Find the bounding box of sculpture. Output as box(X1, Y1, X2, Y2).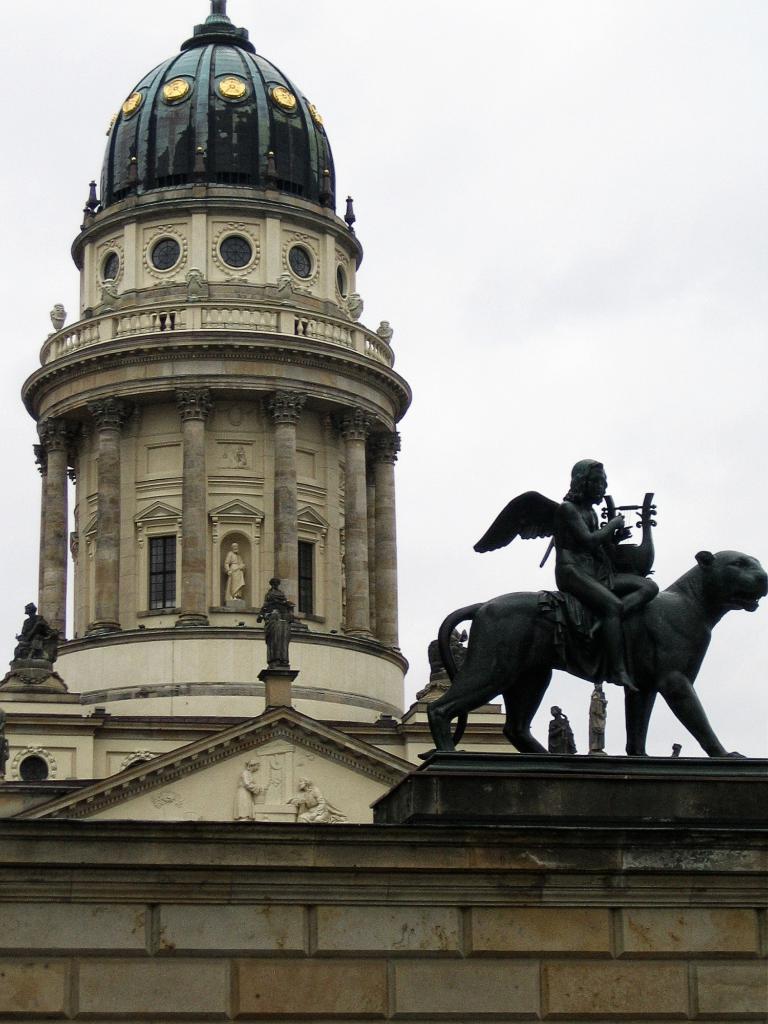
box(468, 452, 671, 696).
